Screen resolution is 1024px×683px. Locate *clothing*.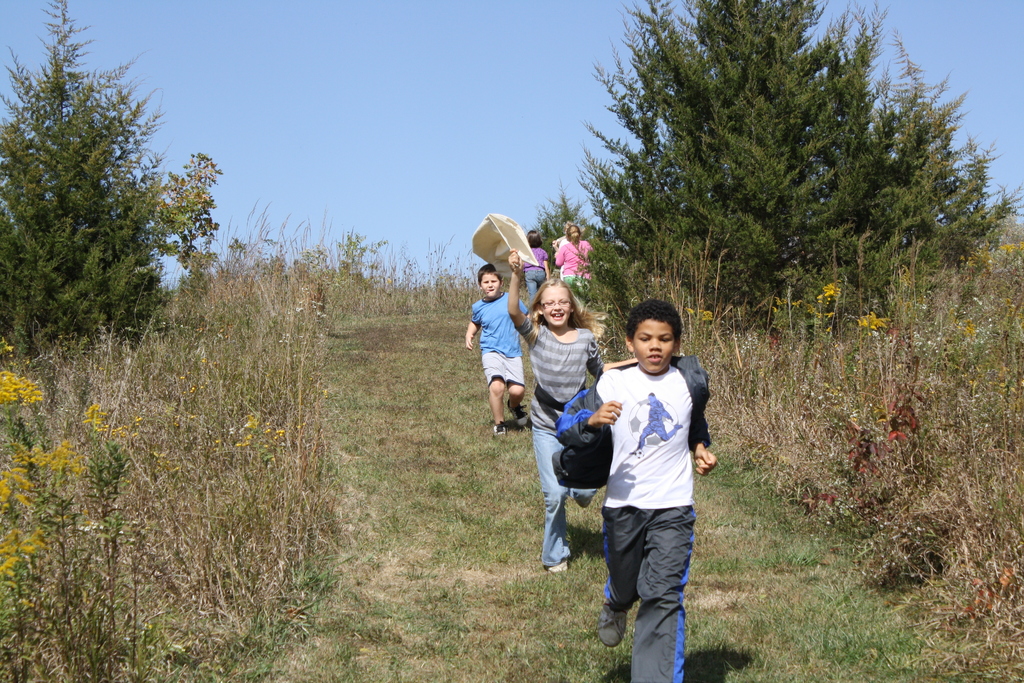
x1=552 y1=233 x2=564 y2=243.
